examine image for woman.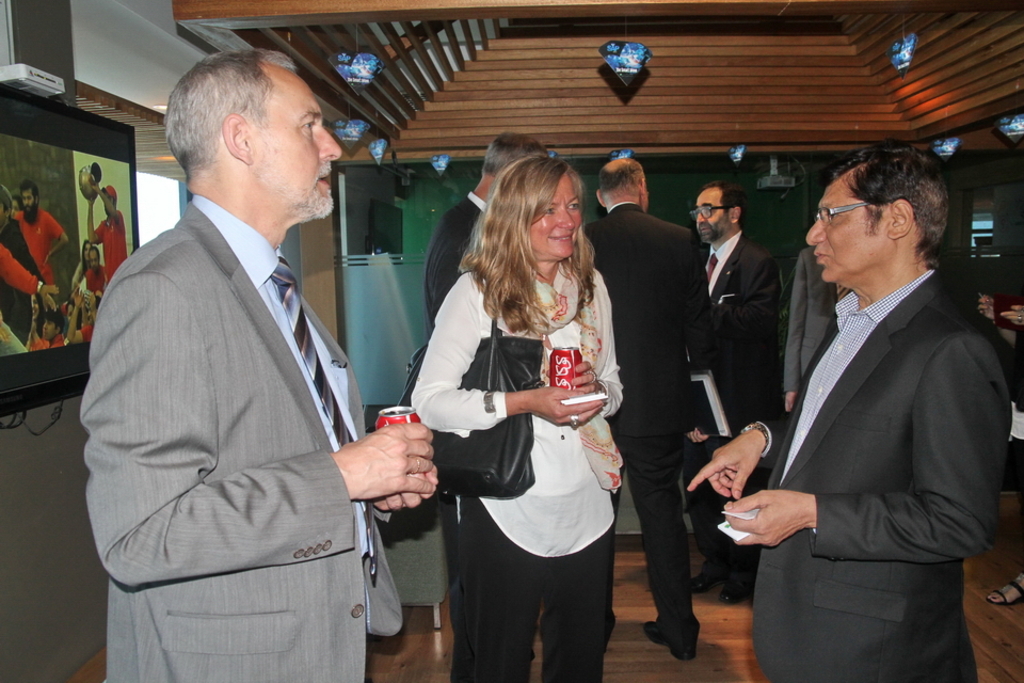
Examination result: l=435, t=147, r=634, b=682.
